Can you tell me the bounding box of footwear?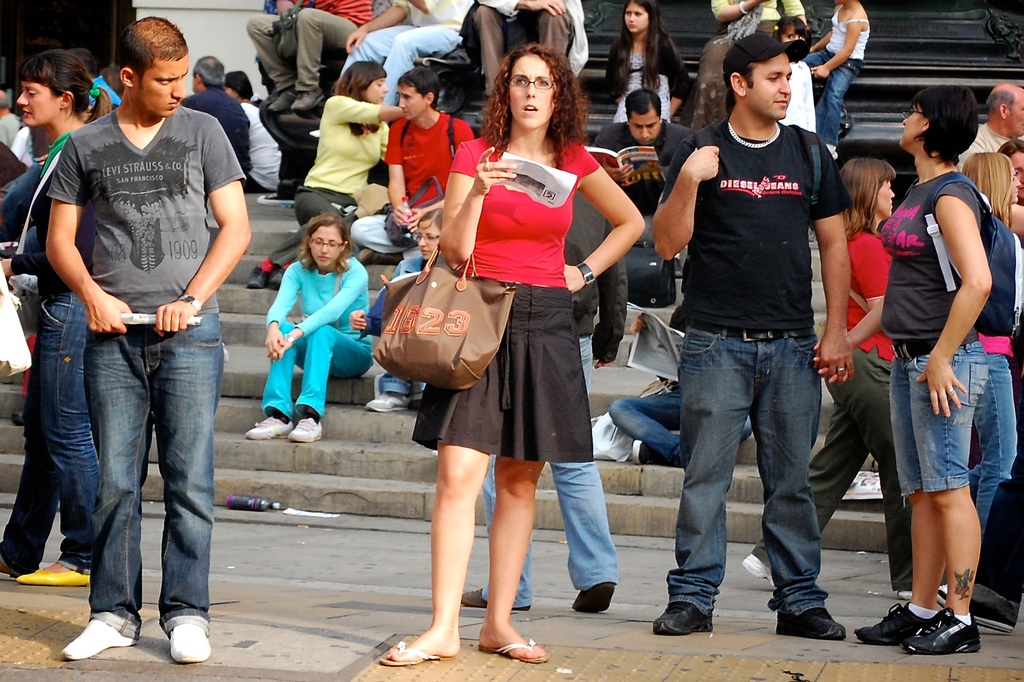
locate(267, 92, 298, 113).
